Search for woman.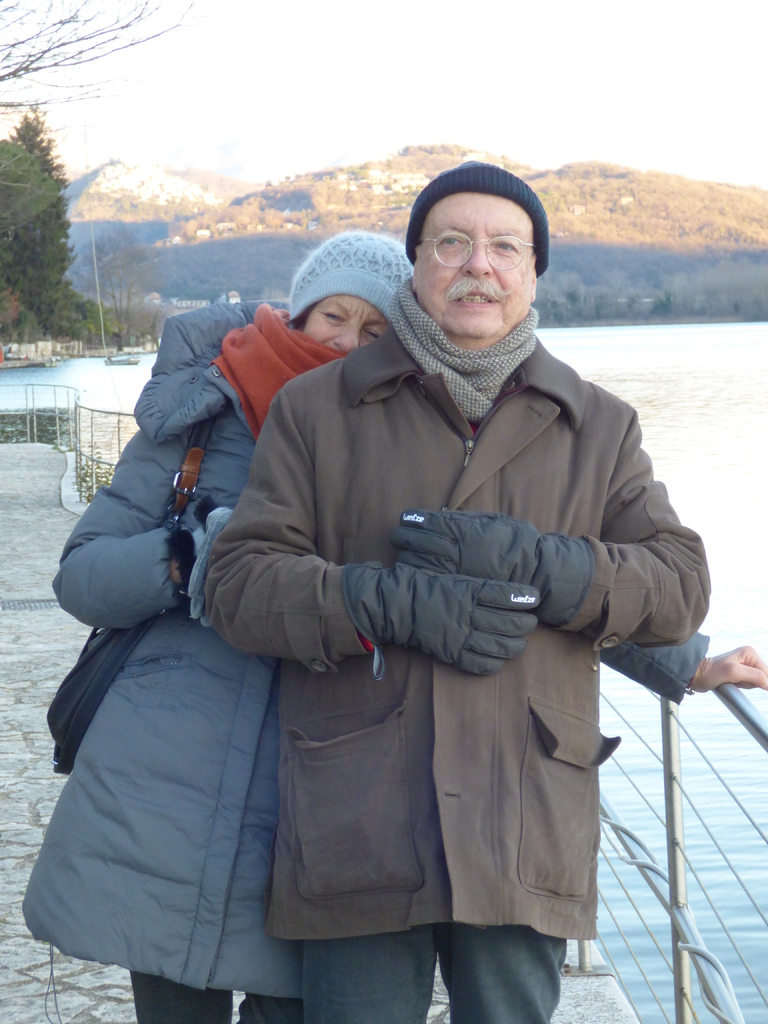
Found at {"x1": 18, "y1": 221, "x2": 411, "y2": 1023}.
